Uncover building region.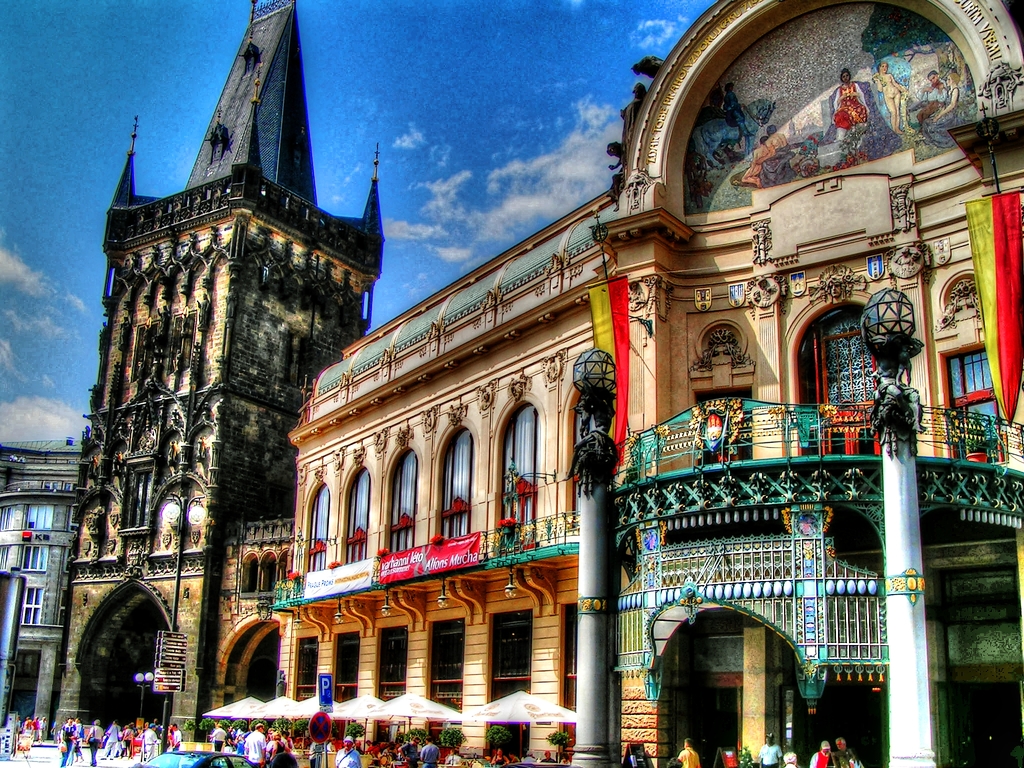
Uncovered: {"left": 43, "top": 0, "right": 381, "bottom": 739}.
